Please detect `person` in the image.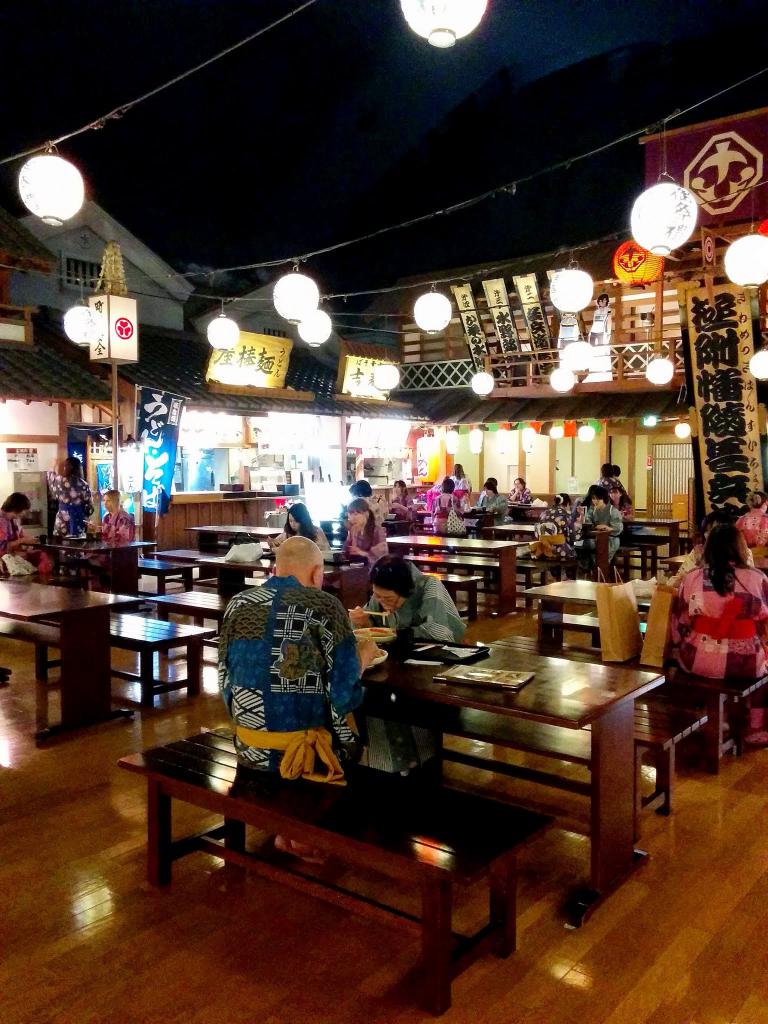
box=[282, 503, 325, 545].
